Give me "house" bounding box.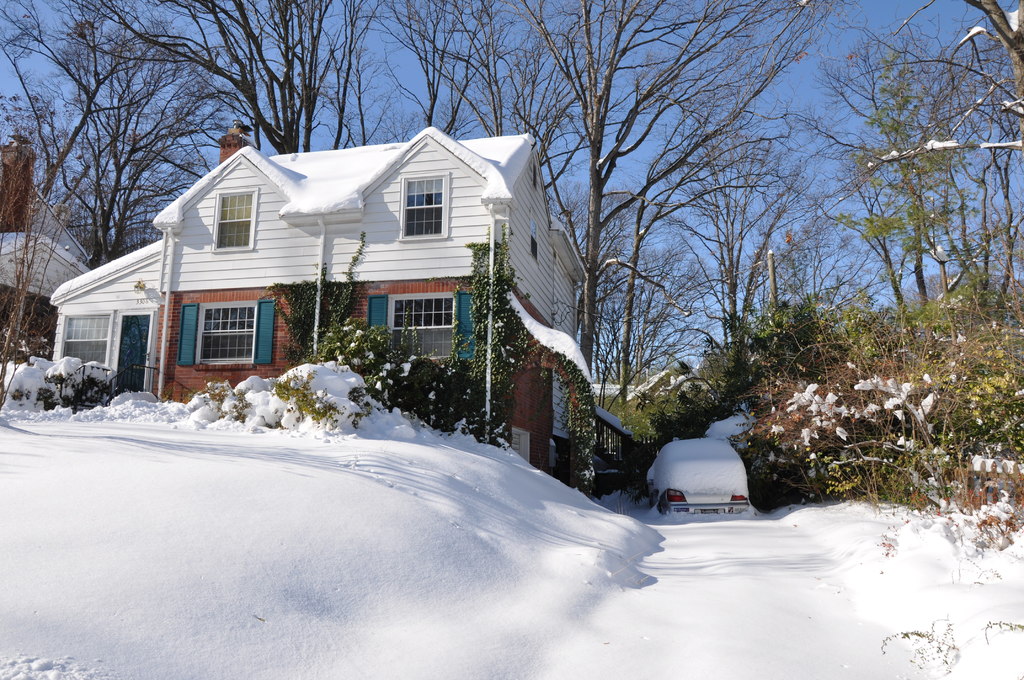
639:441:769:519.
